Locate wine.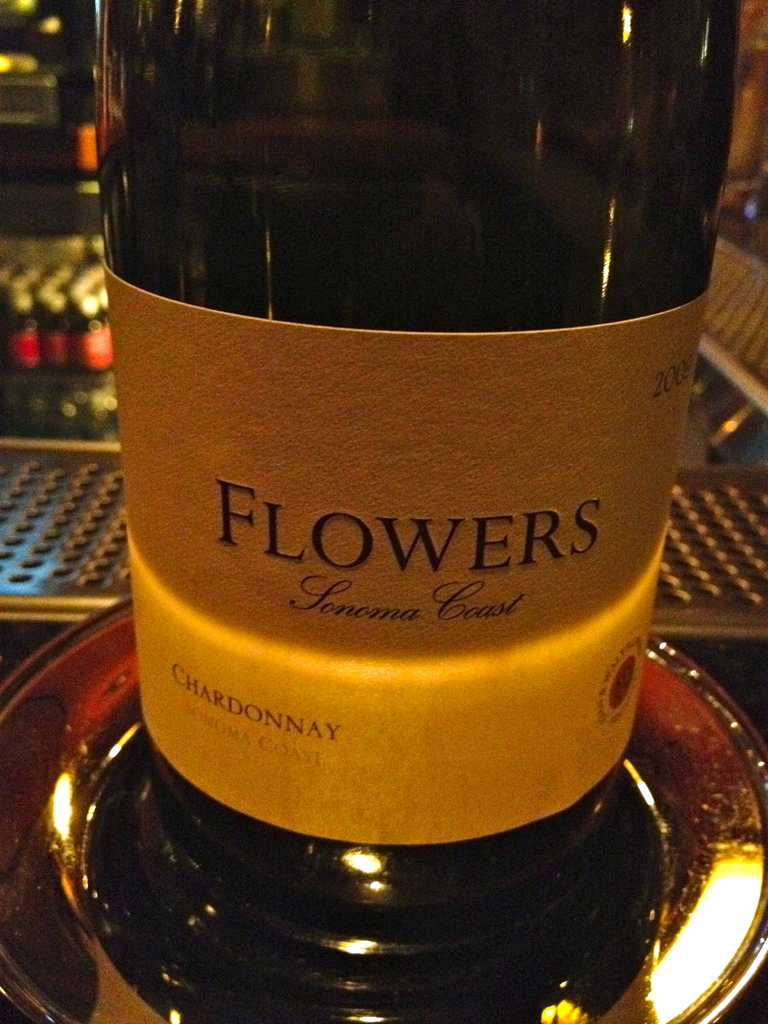
Bounding box: box=[94, 0, 743, 915].
